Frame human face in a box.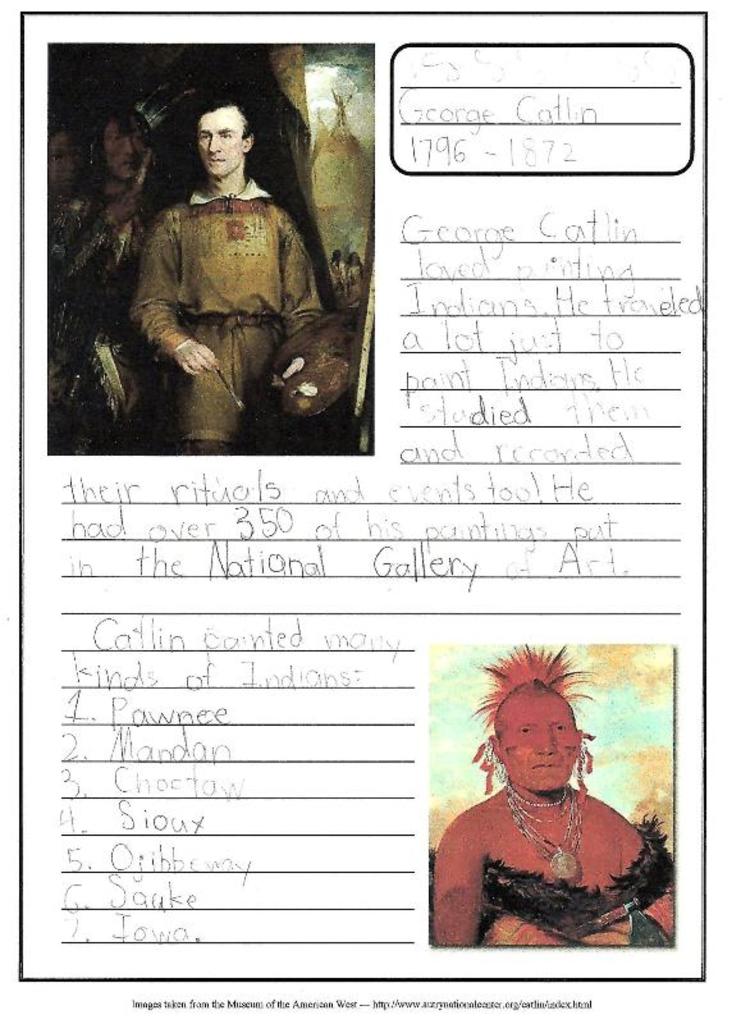
506,696,577,788.
